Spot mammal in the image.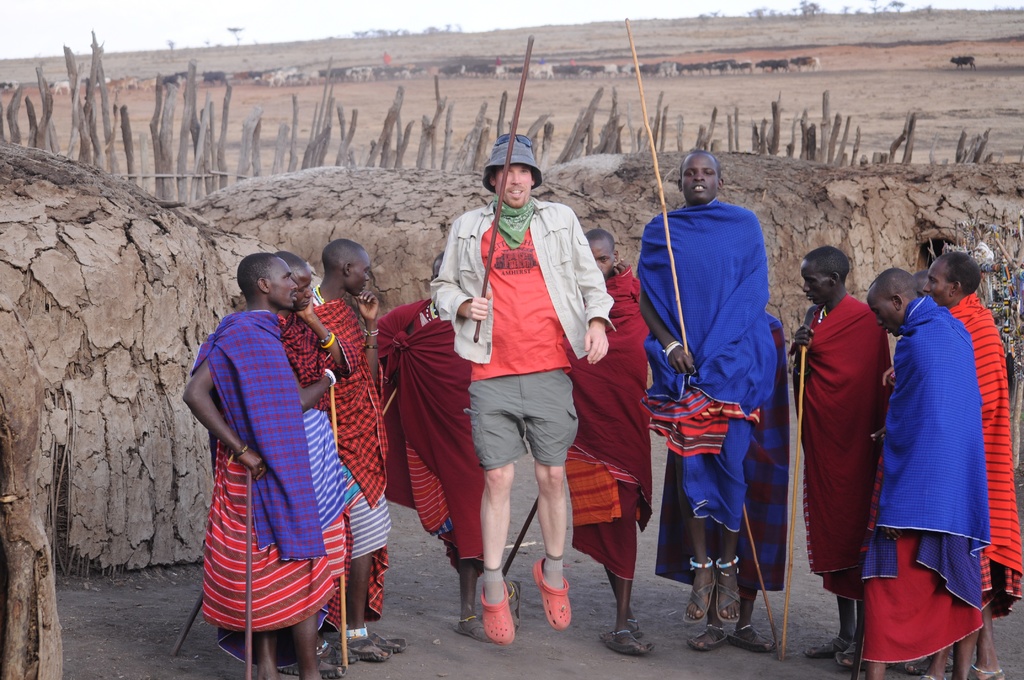
mammal found at 274,247,350,679.
